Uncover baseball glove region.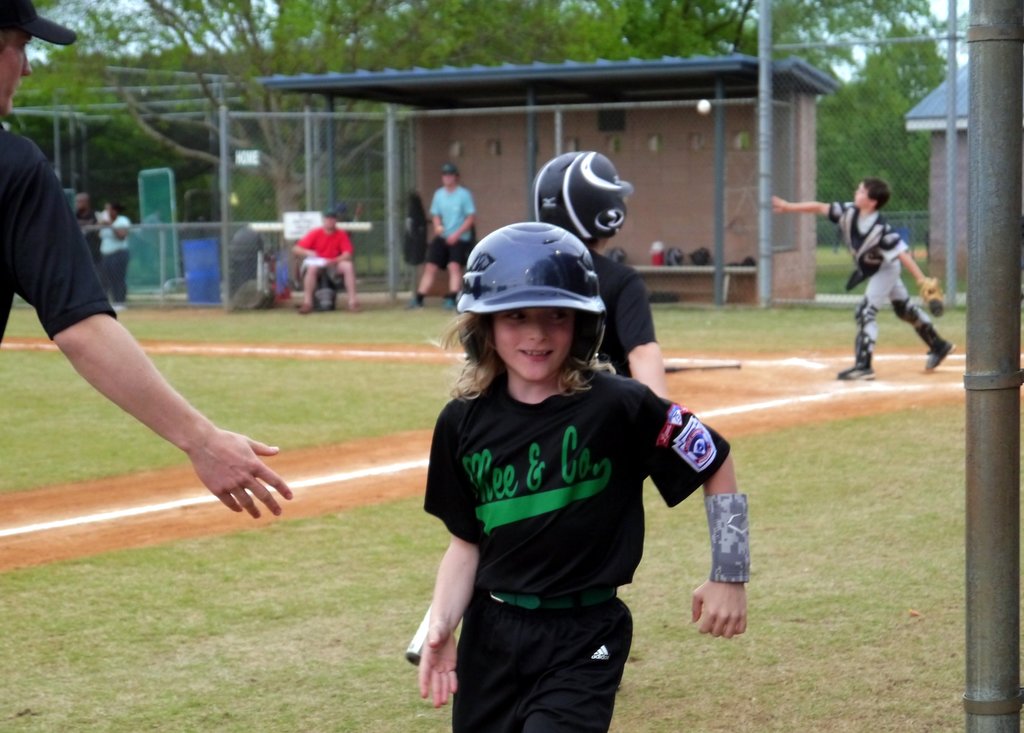
Uncovered: x1=917, y1=275, x2=948, y2=317.
